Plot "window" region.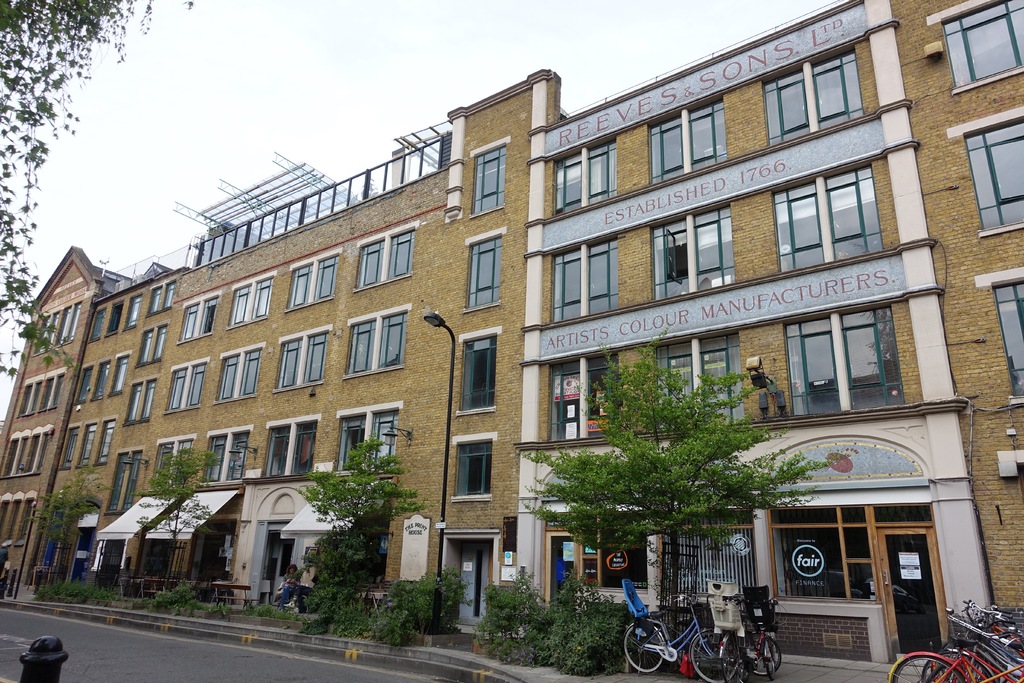
Plotted at detection(872, 504, 936, 523).
